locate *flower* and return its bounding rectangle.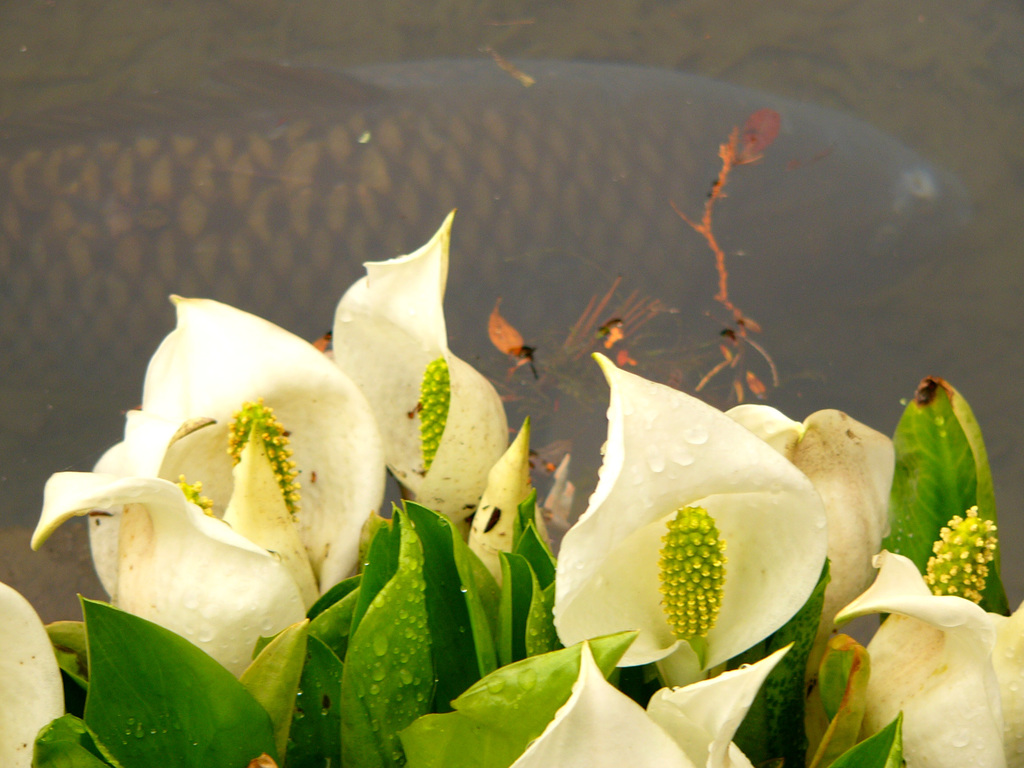
bbox=(324, 202, 505, 531).
